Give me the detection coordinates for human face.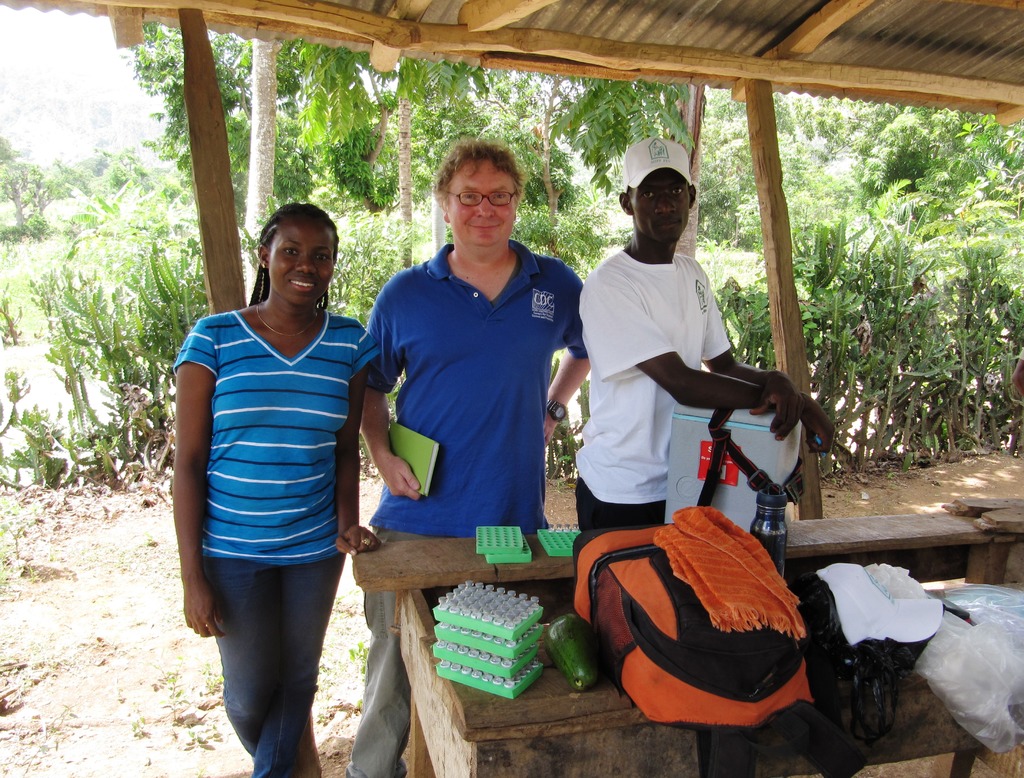
bbox=[267, 224, 333, 304].
